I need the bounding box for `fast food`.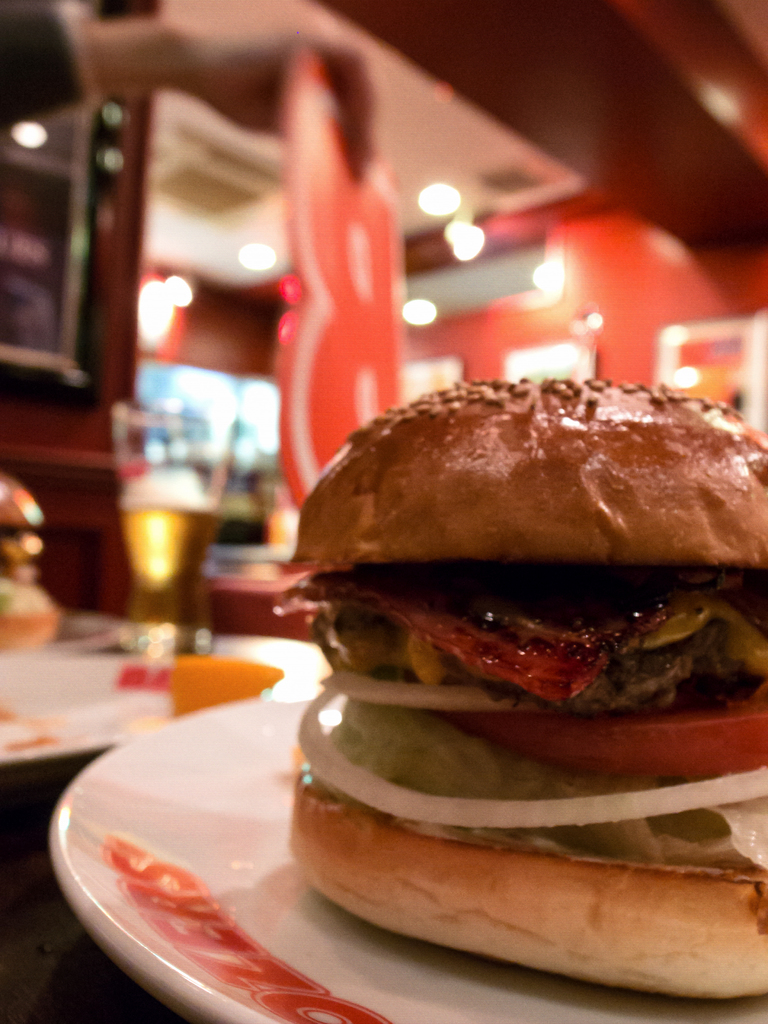
Here it is: 271 383 767 990.
